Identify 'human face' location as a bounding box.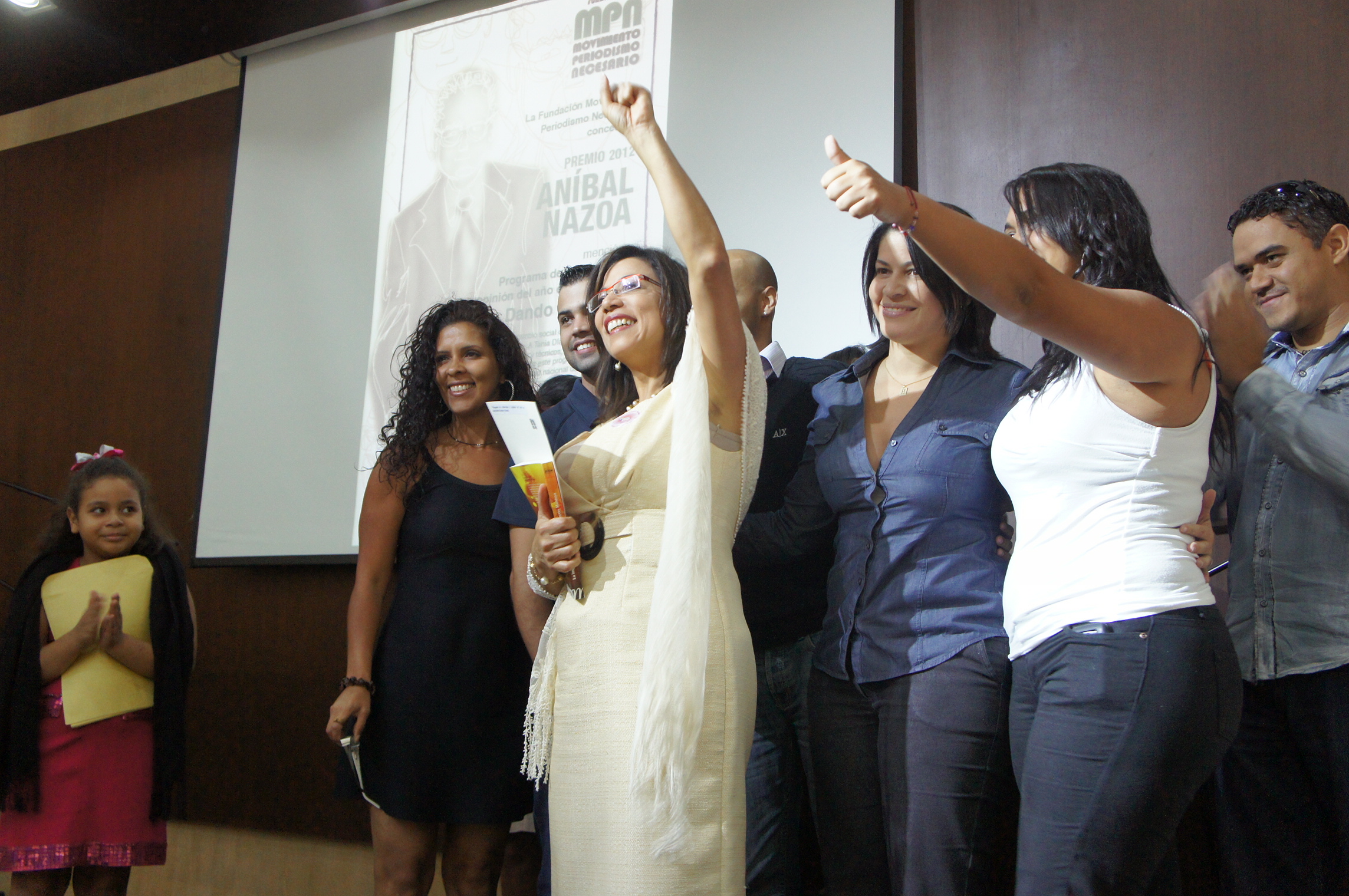
330, 165, 358, 218.
